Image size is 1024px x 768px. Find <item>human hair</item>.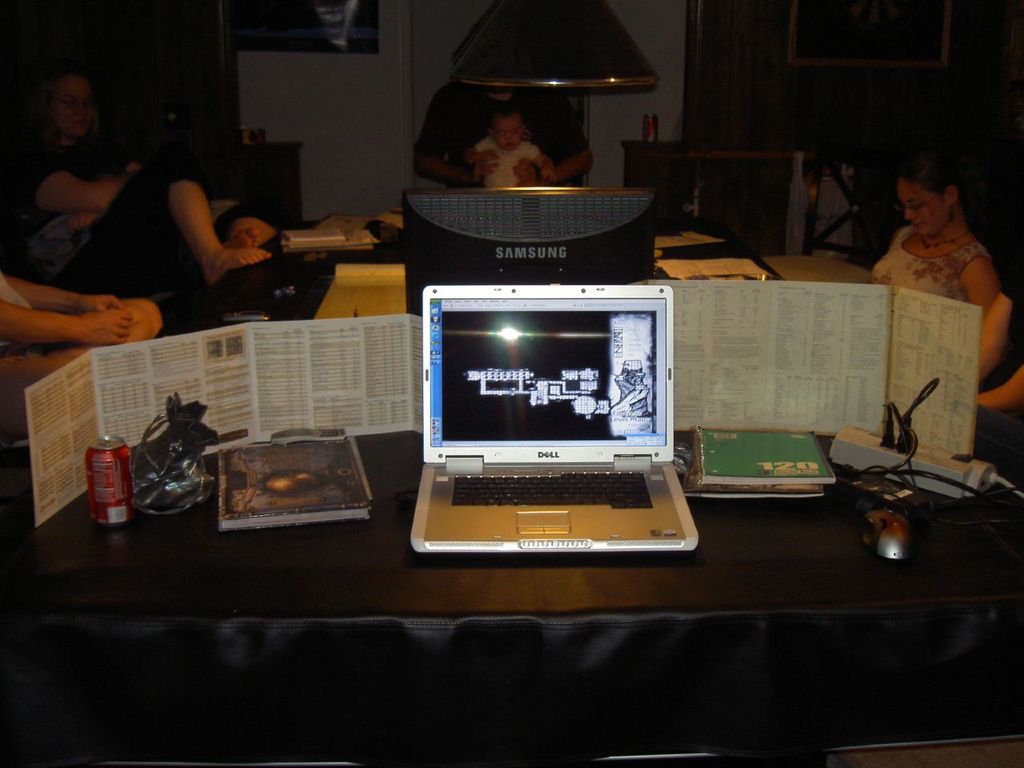
box(895, 146, 965, 204).
